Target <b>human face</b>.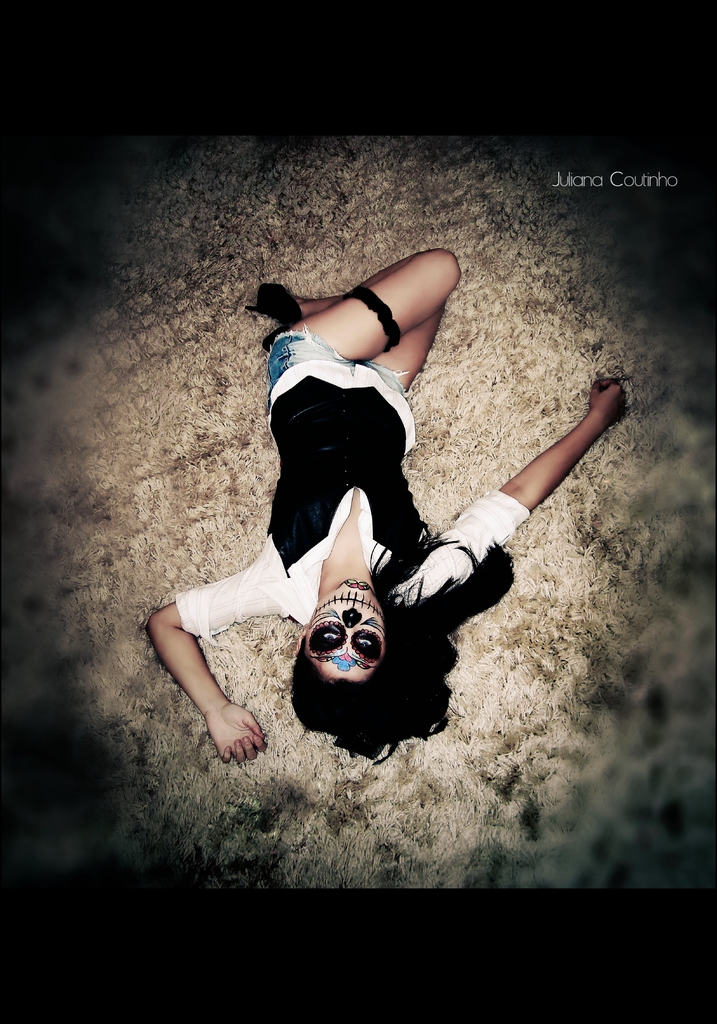
Target region: x1=308 y1=575 x2=387 y2=680.
